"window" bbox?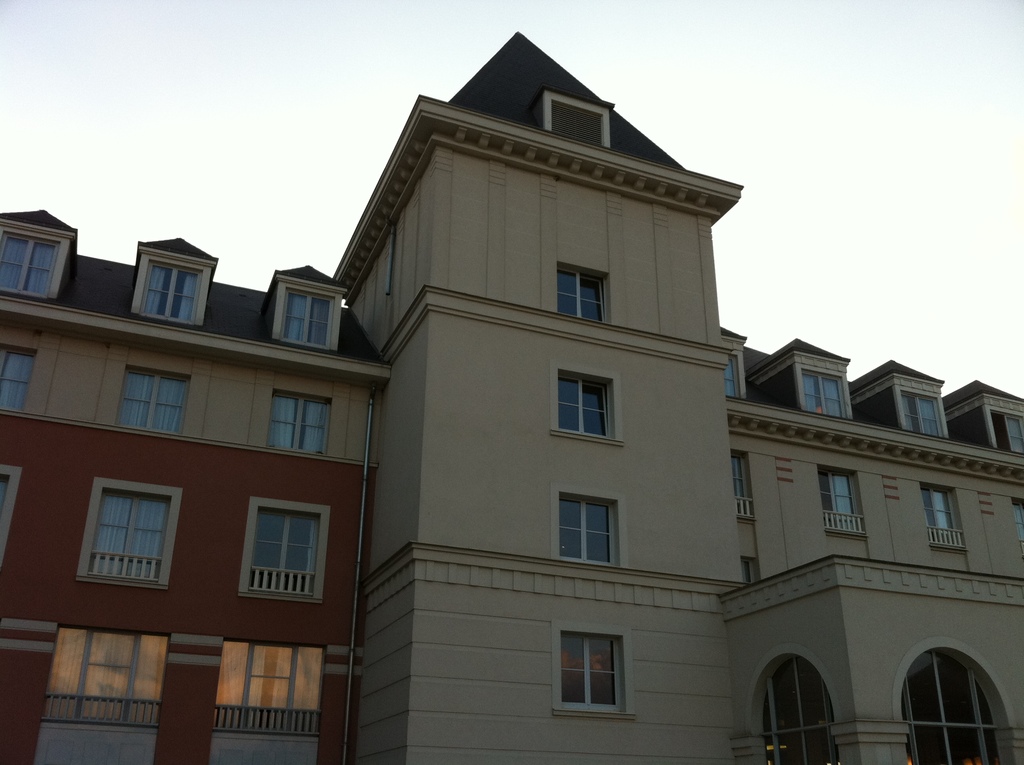
x1=761 y1=656 x2=839 y2=764
